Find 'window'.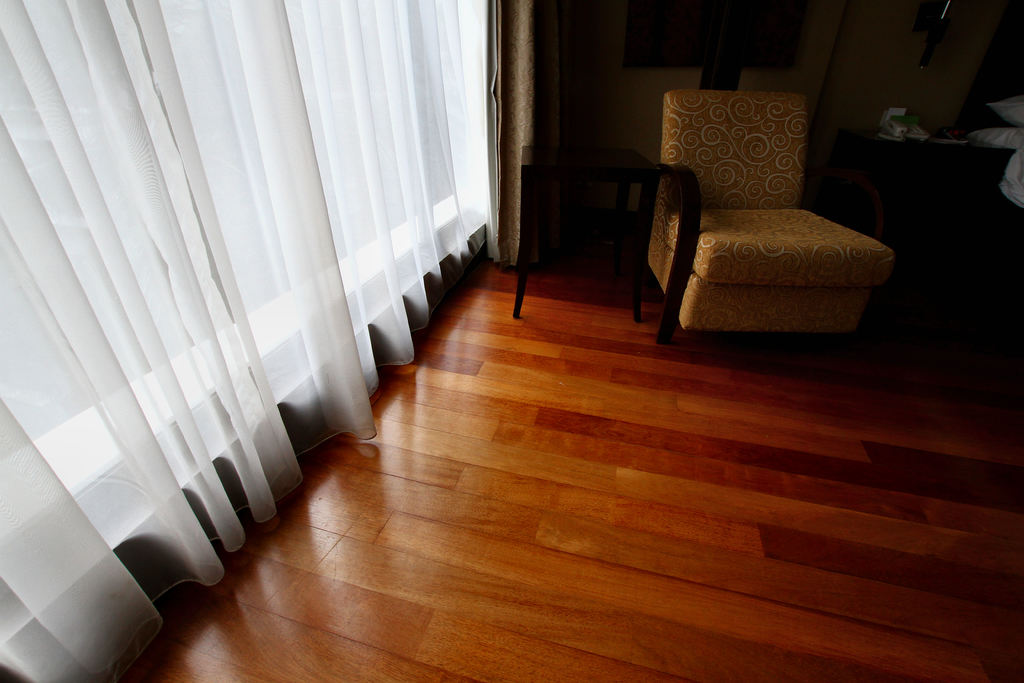
locate(0, 0, 510, 682).
